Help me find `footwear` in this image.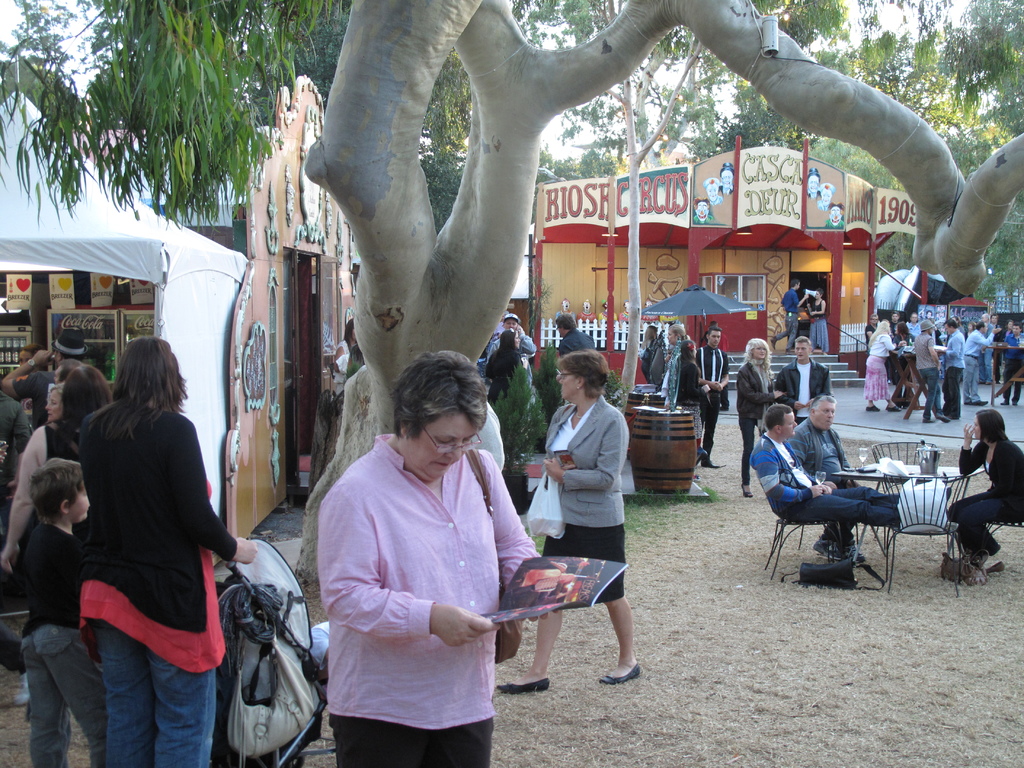
Found it: locate(694, 452, 707, 467).
